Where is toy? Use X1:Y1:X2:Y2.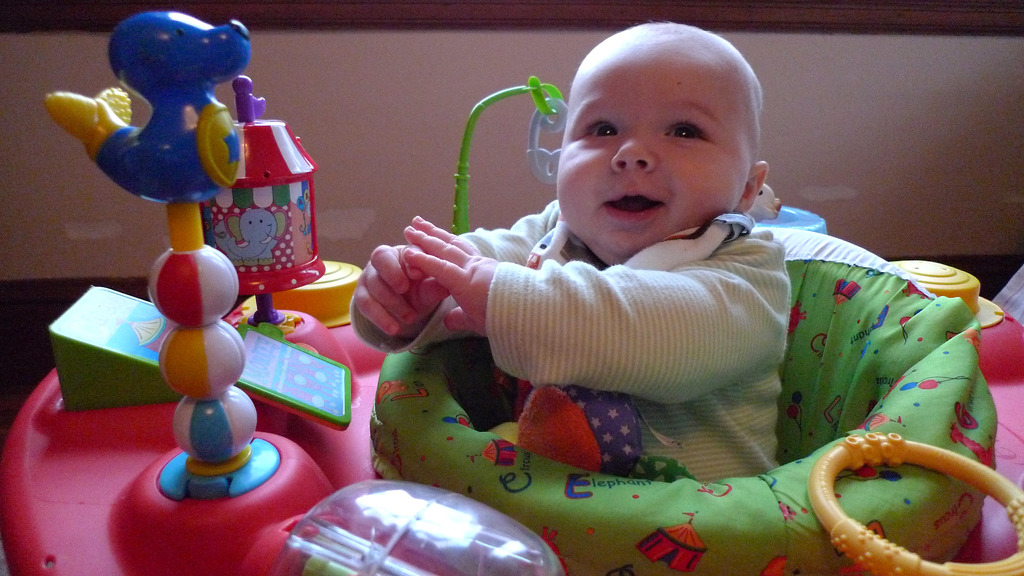
44:10:278:497.
